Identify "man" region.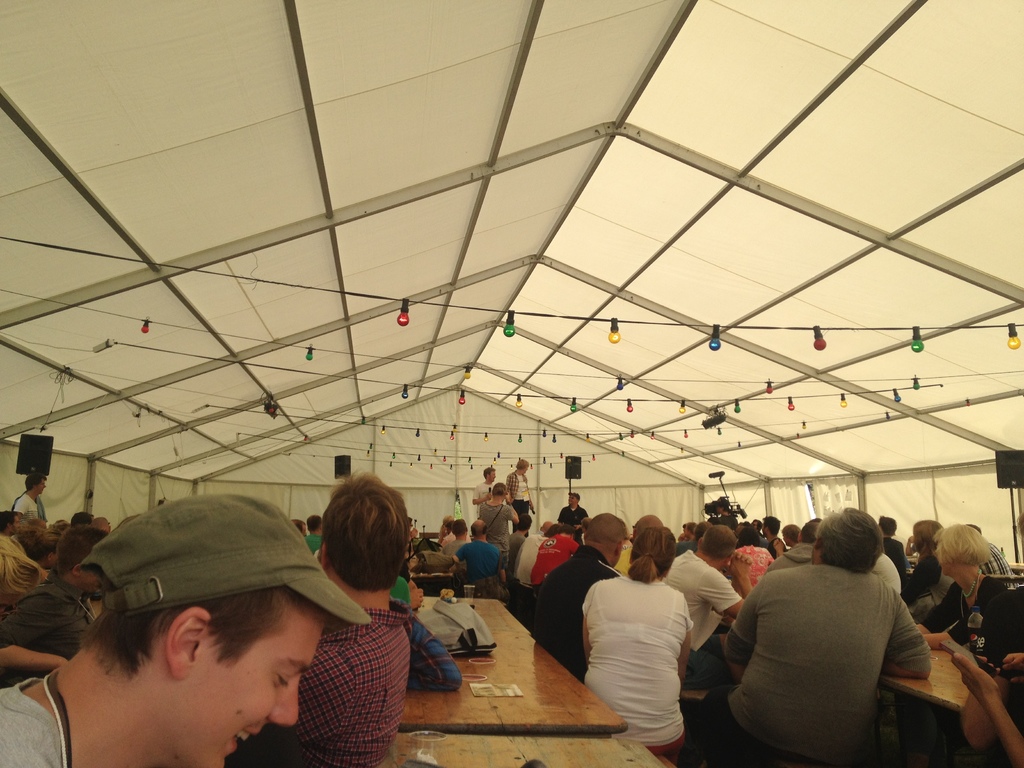
Region: region(444, 516, 477, 563).
